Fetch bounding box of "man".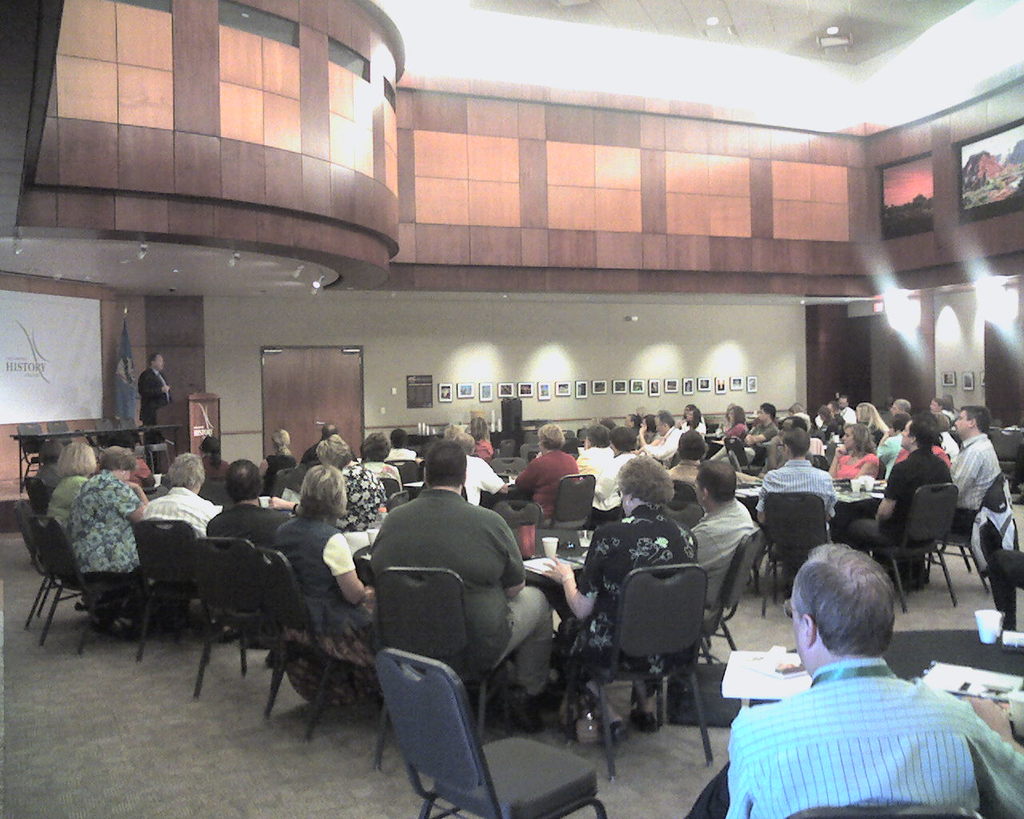
Bbox: (685,465,753,604).
